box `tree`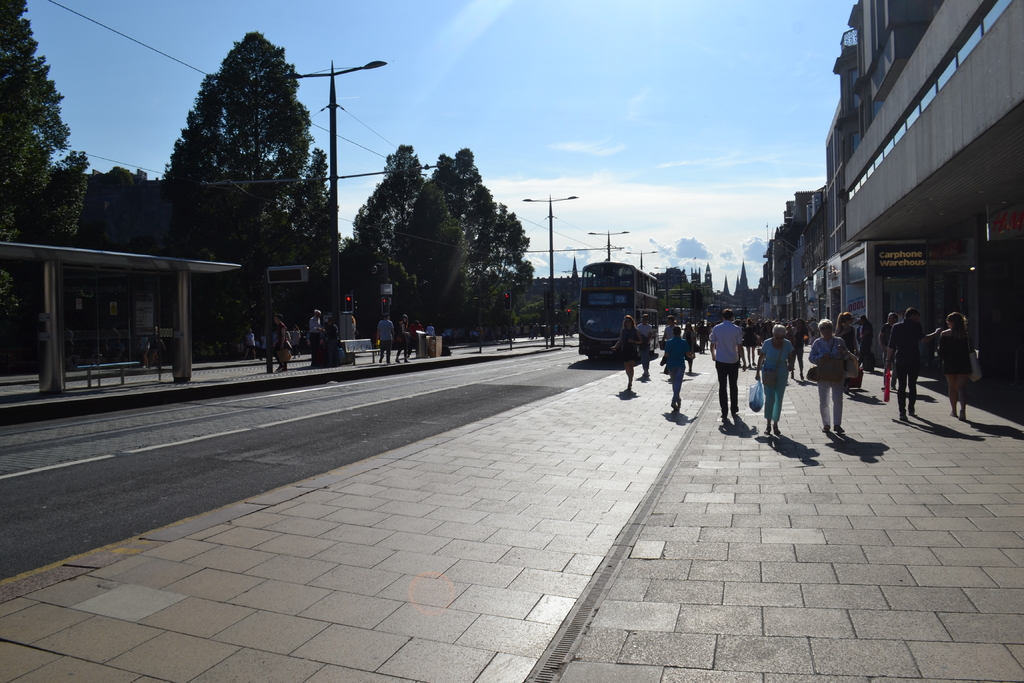
<region>339, 235, 358, 276</region>
